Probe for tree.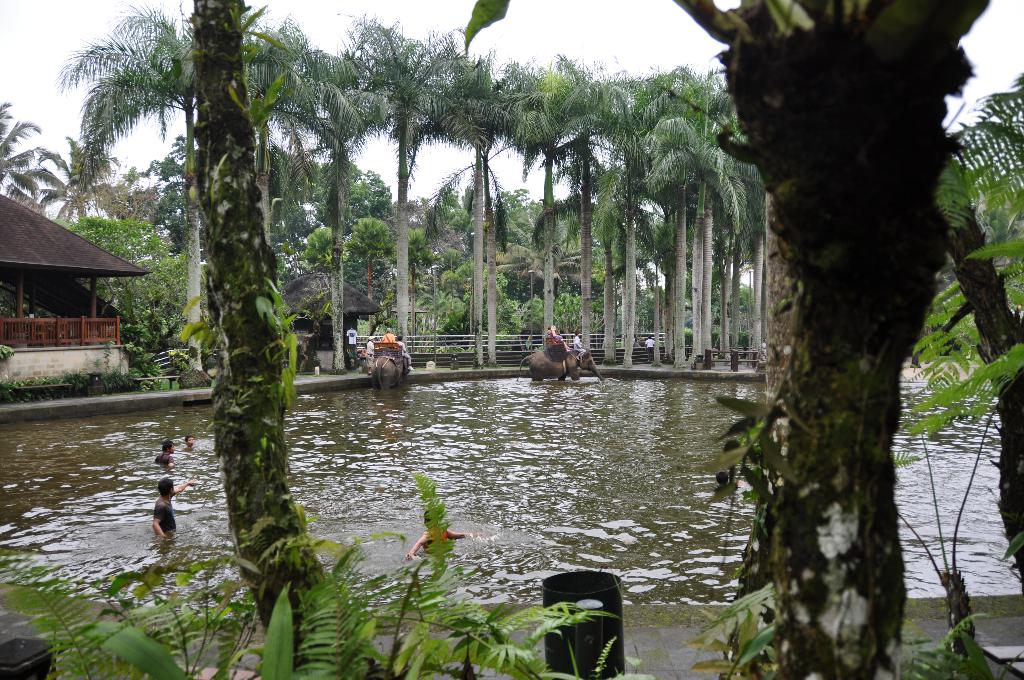
Probe result: 422 49 516 368.
